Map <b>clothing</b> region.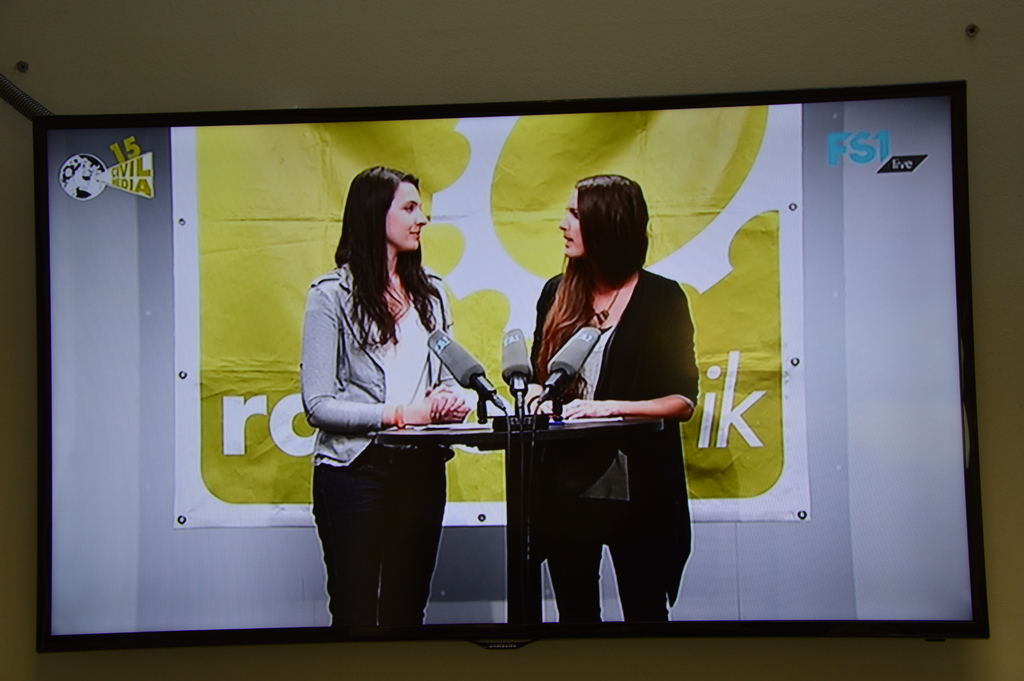
Mapped to <box>529,247,706,597</box>.
